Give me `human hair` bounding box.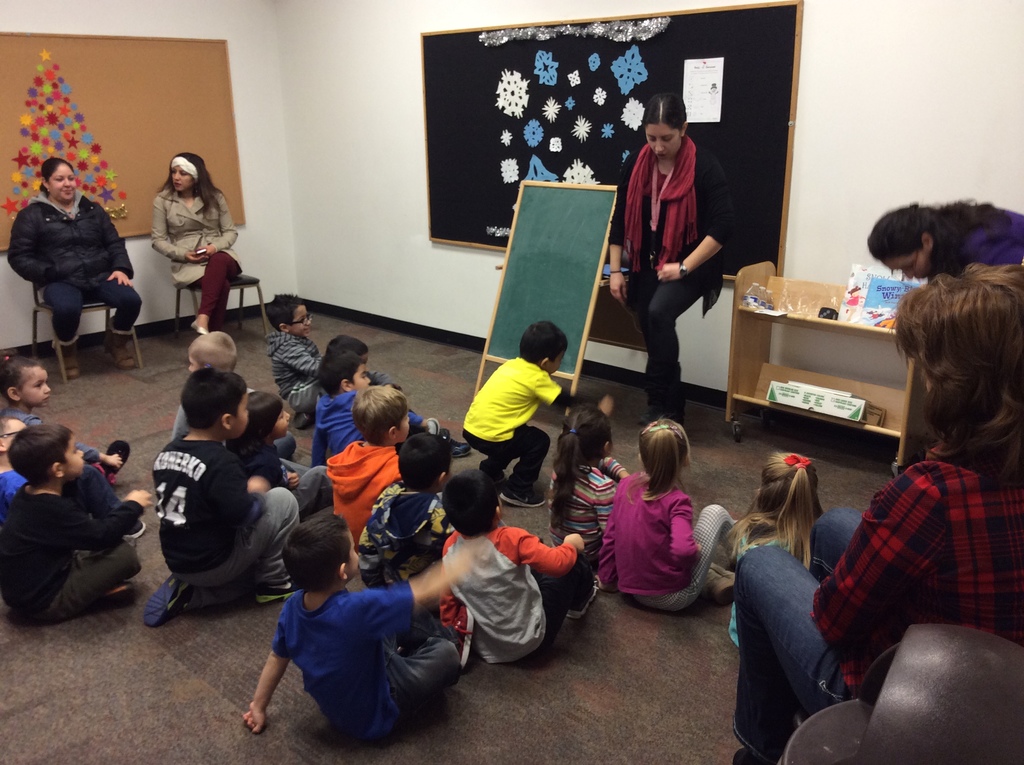
<box>159,154,223,210</box>.
